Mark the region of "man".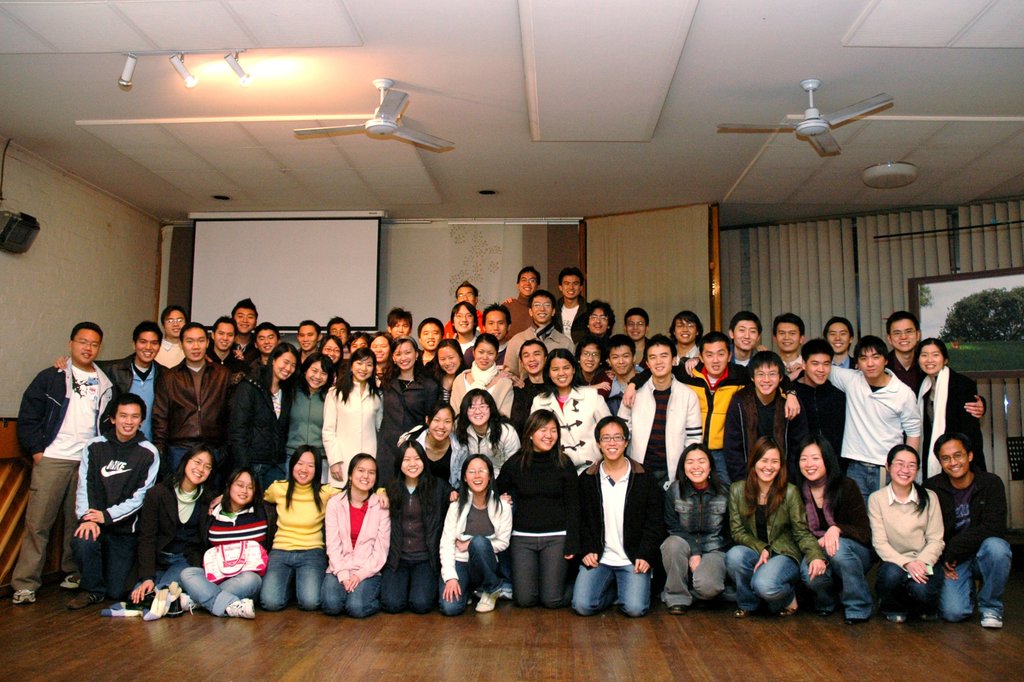
Region: 492:287:573:387.
